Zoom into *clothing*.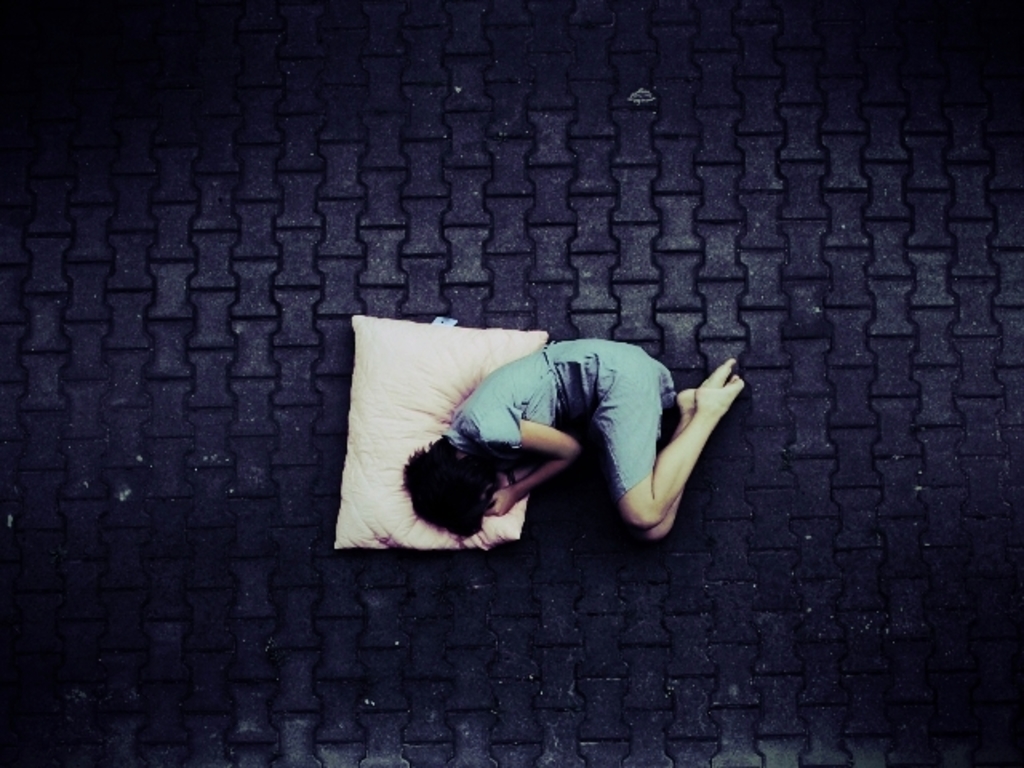
Zoom target: region(406, 310, 717, 558).
